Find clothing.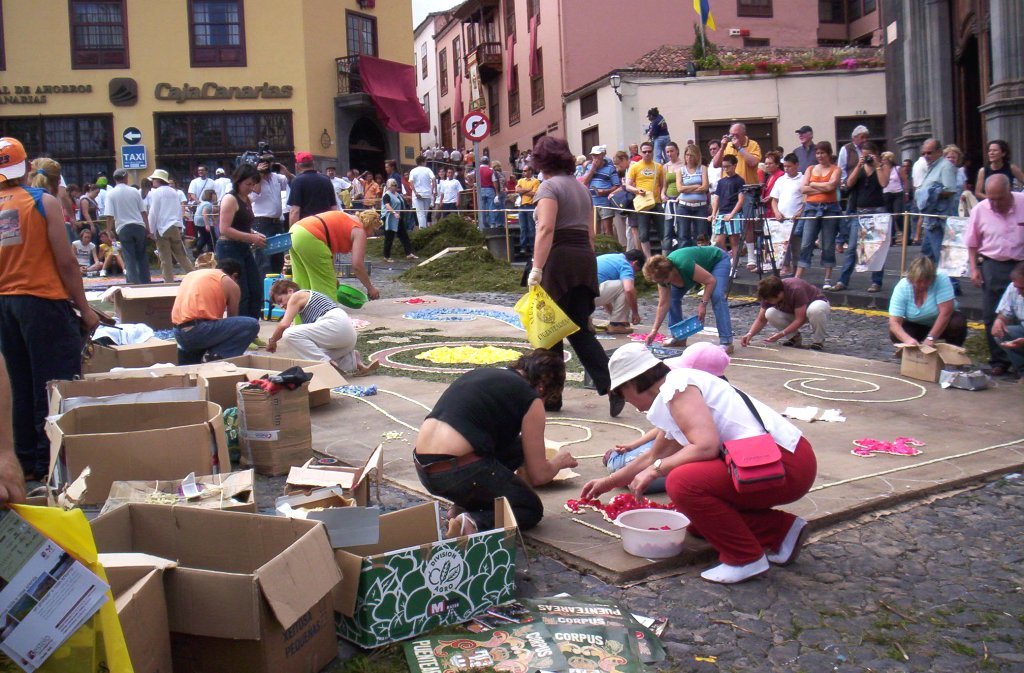
<box>432,174,461,214</box>.
